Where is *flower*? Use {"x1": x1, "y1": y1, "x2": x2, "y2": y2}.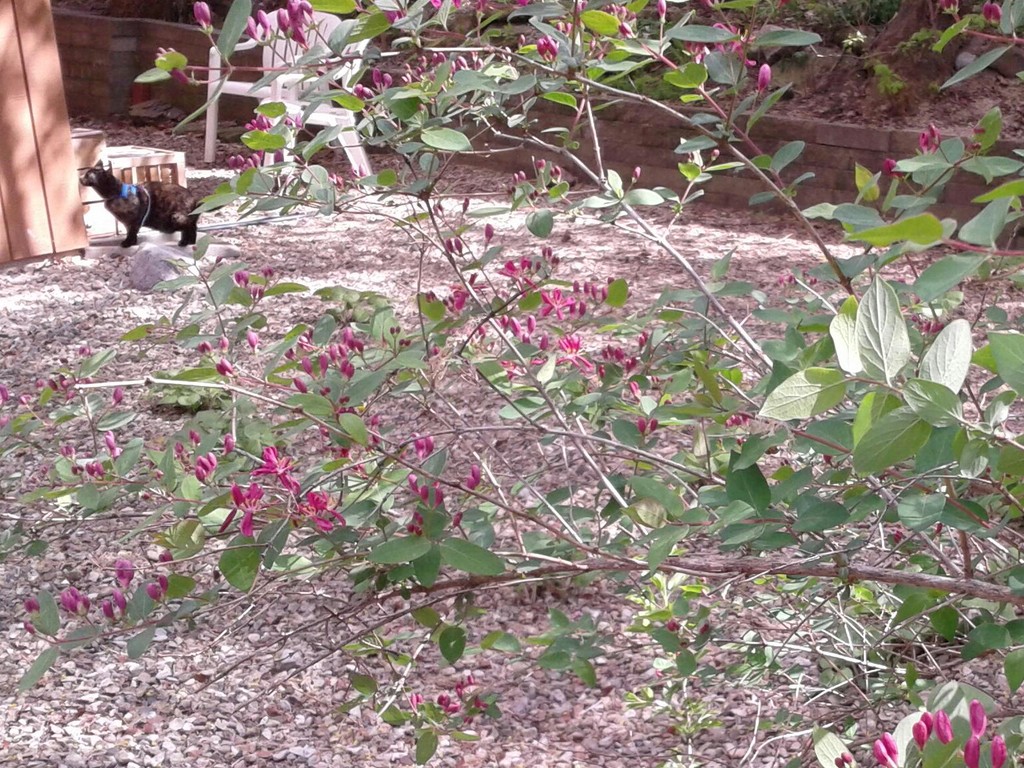
{"x1": 881, "y1": 152, "x2": 917, "y2": 178}.
